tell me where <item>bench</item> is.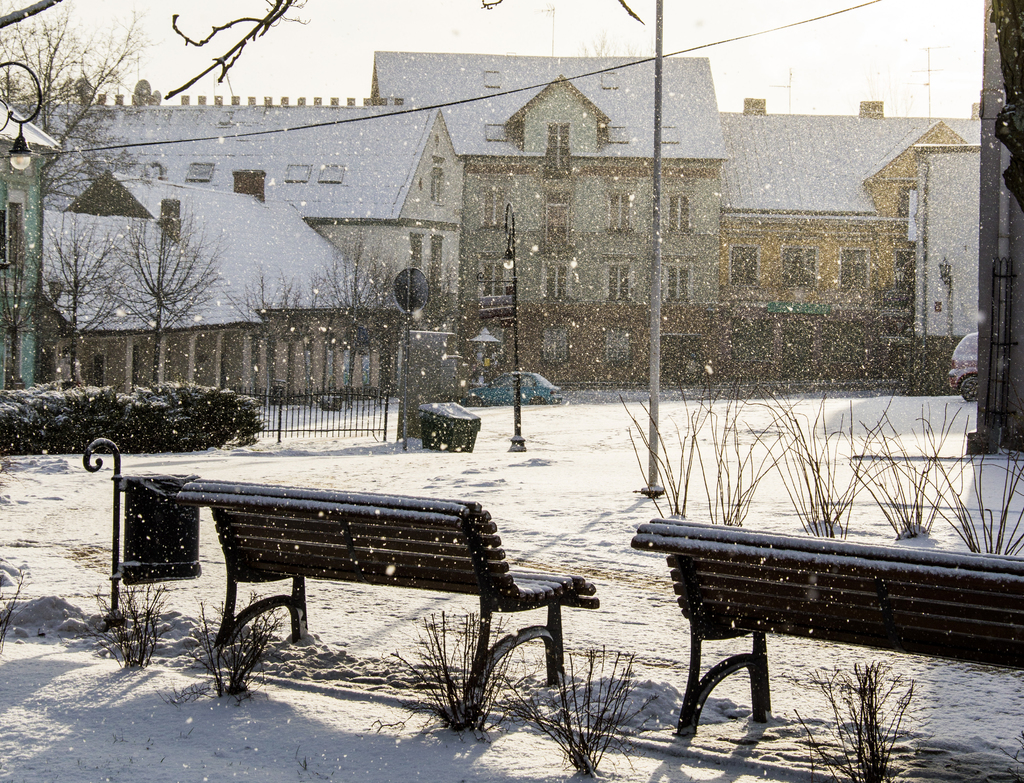
<item>bench</item> is at detection(177, 478, 600, 724).
